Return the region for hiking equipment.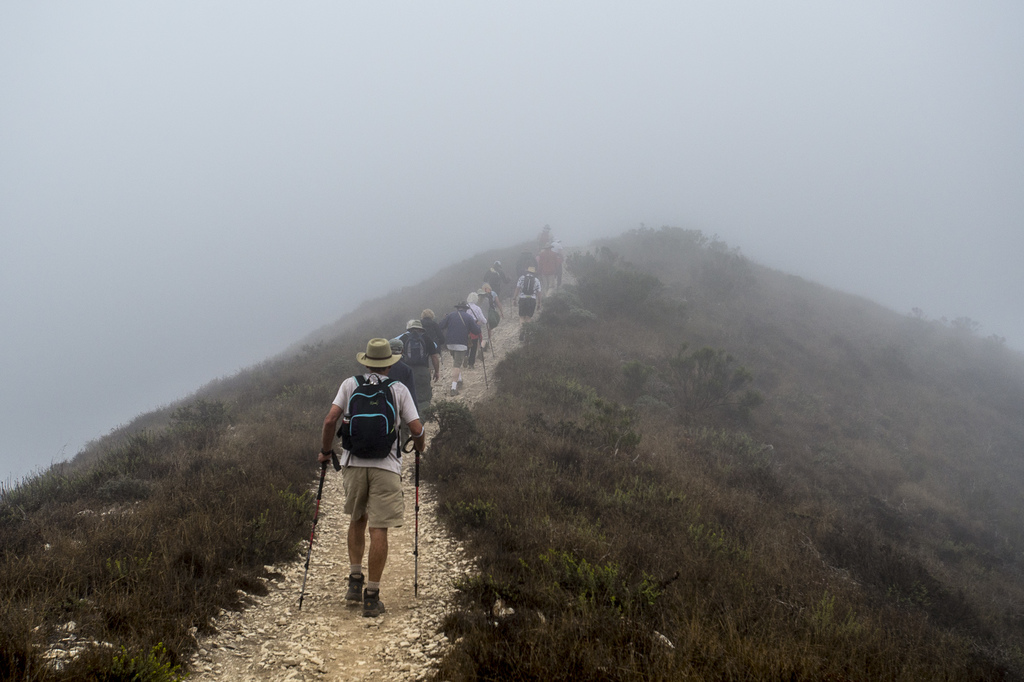
<box>521,276,536,298</box>.
